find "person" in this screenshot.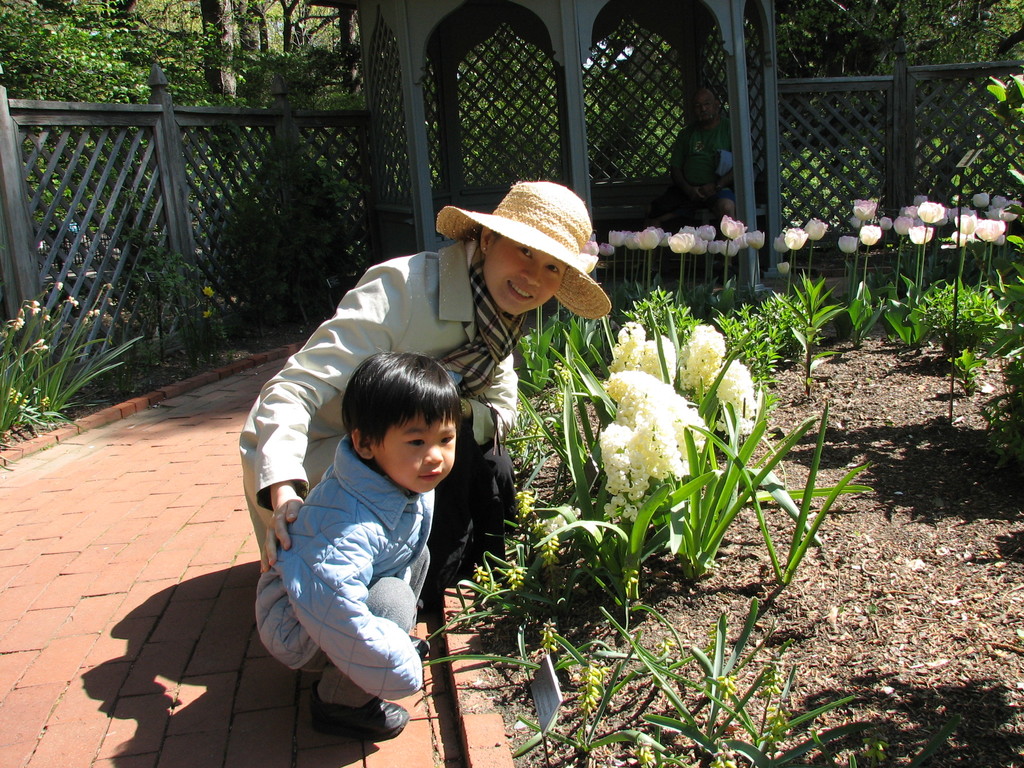
The bounding box for "person" is box(239, 177, 618, 595).
